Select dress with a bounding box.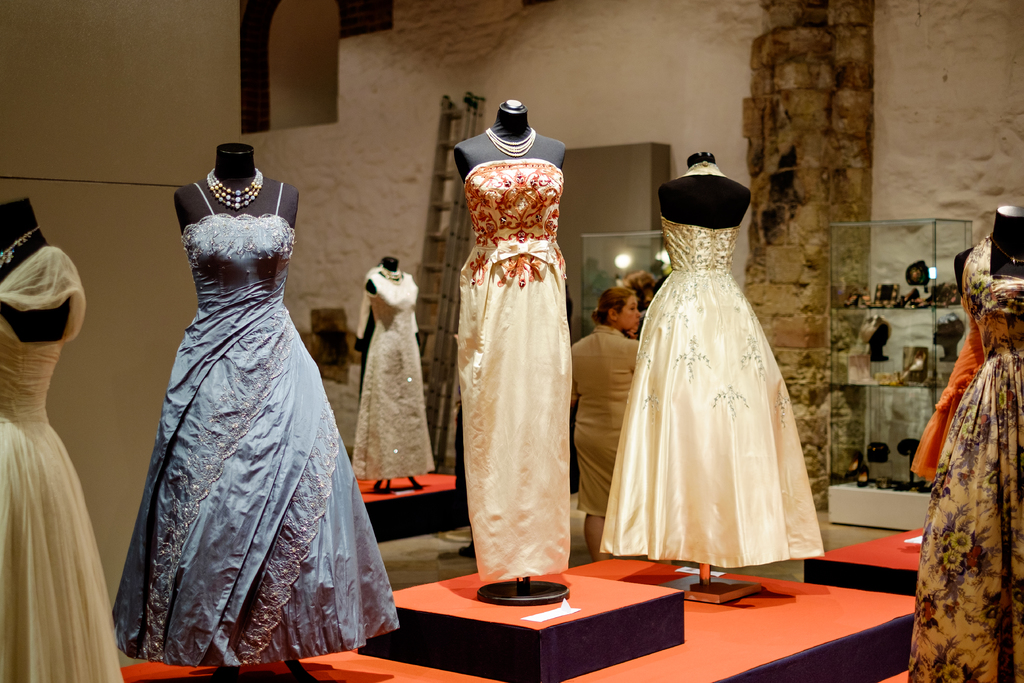
x1=0 y1=247 x2=126 y2=682.
